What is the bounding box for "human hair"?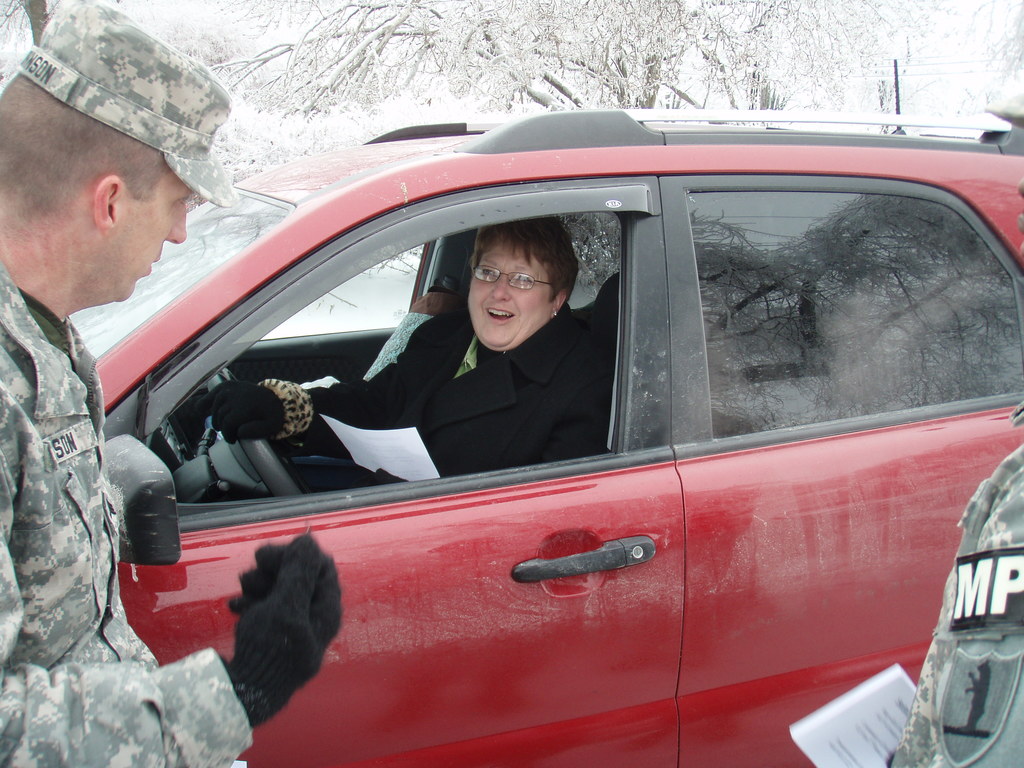
BBox(0, 71, 174, 217).
